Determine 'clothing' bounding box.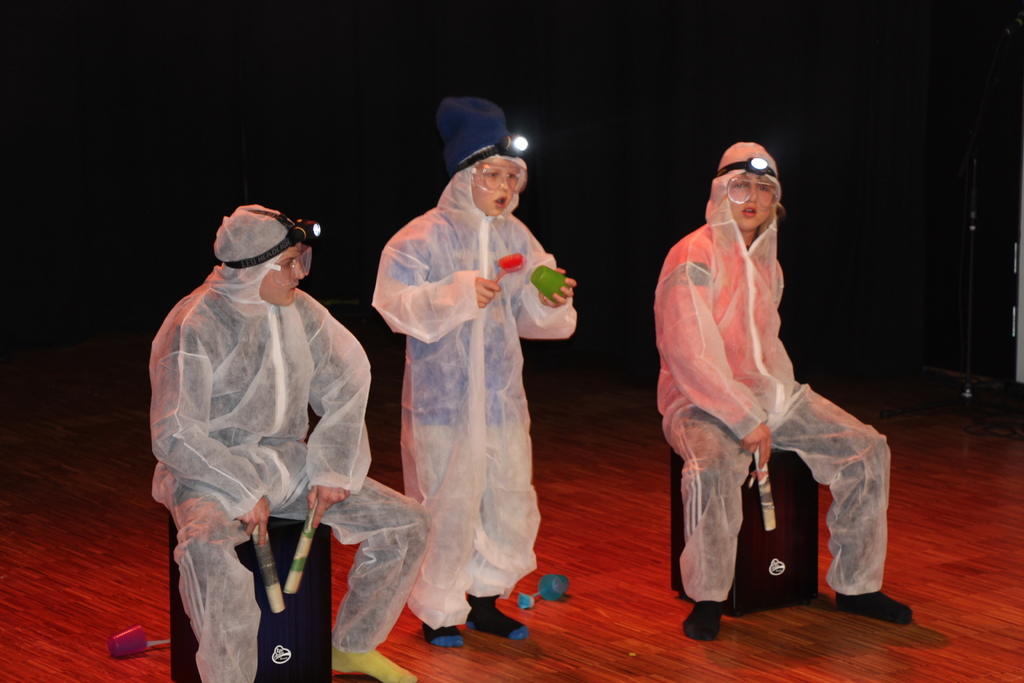
Determined: {"left": 651, "top": 224, "right": 911, "bottom": 641}.
